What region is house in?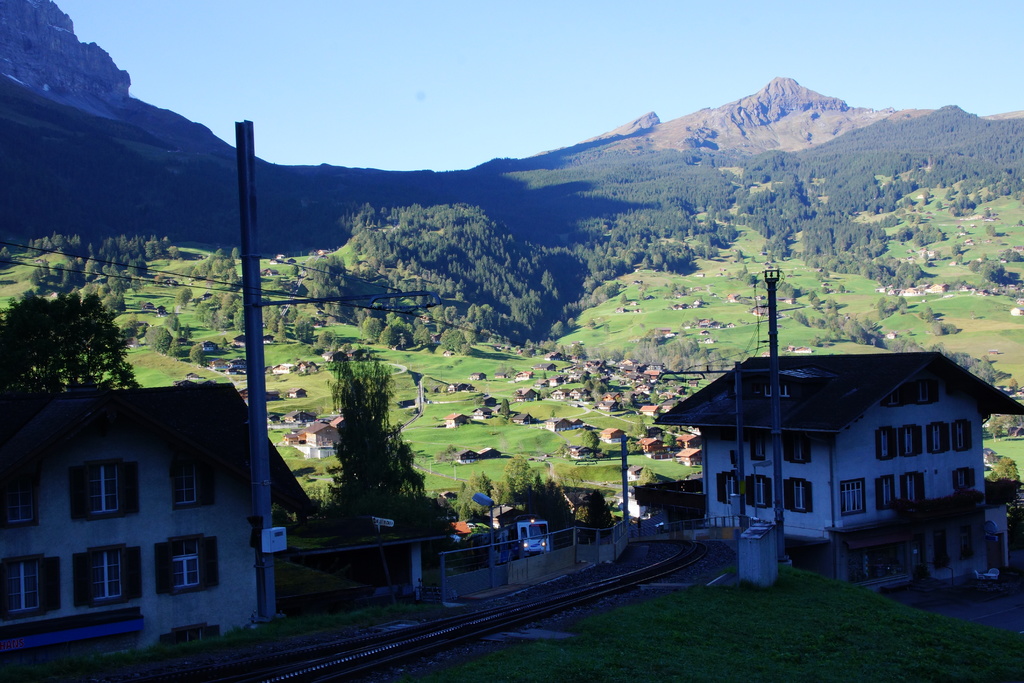
locate(678, 443, 700, 468).
